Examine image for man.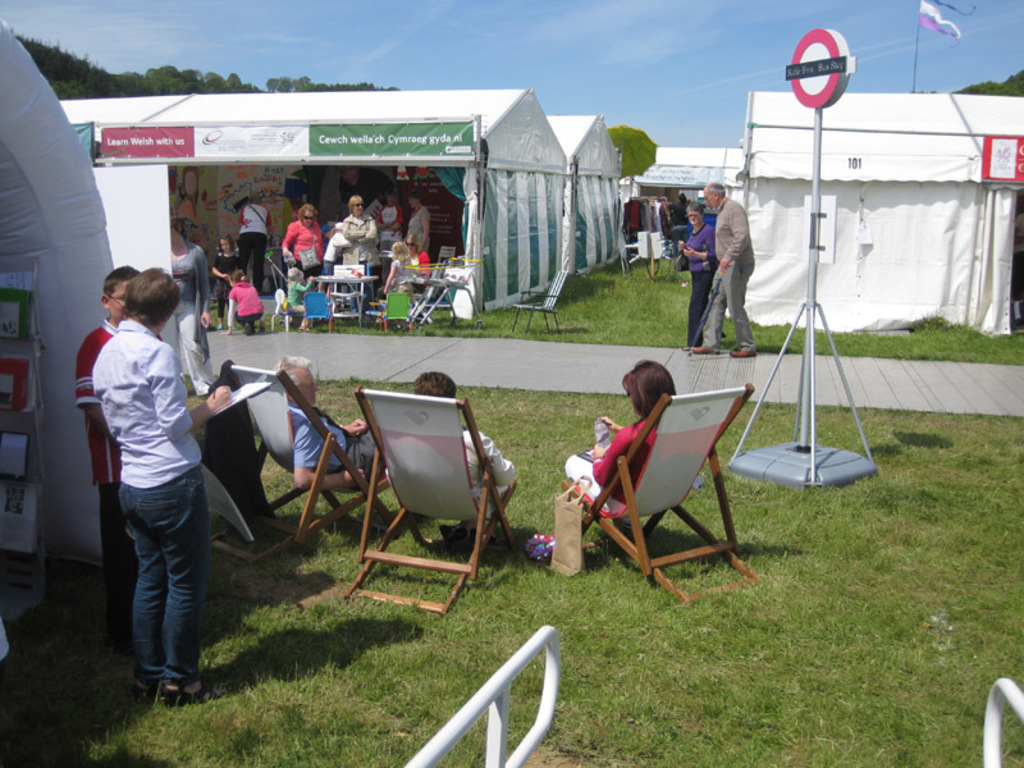
Examination result: {"left": 234, "top": 196, "right": 275, "bottom": 296}.
